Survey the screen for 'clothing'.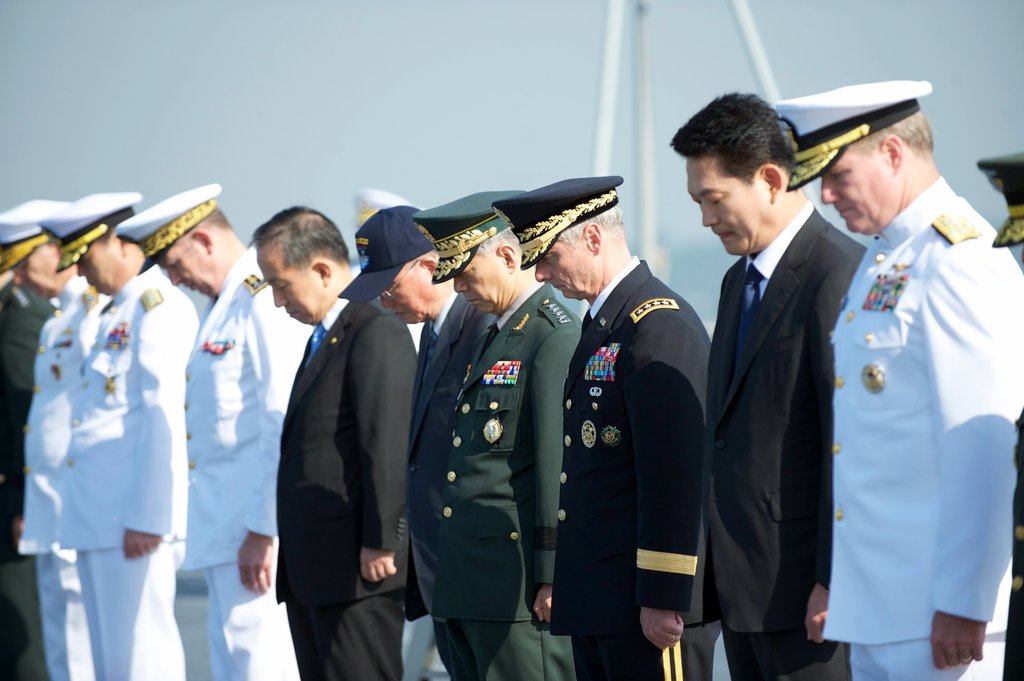
Survey found: bbox(419, 267, 594, 677).
